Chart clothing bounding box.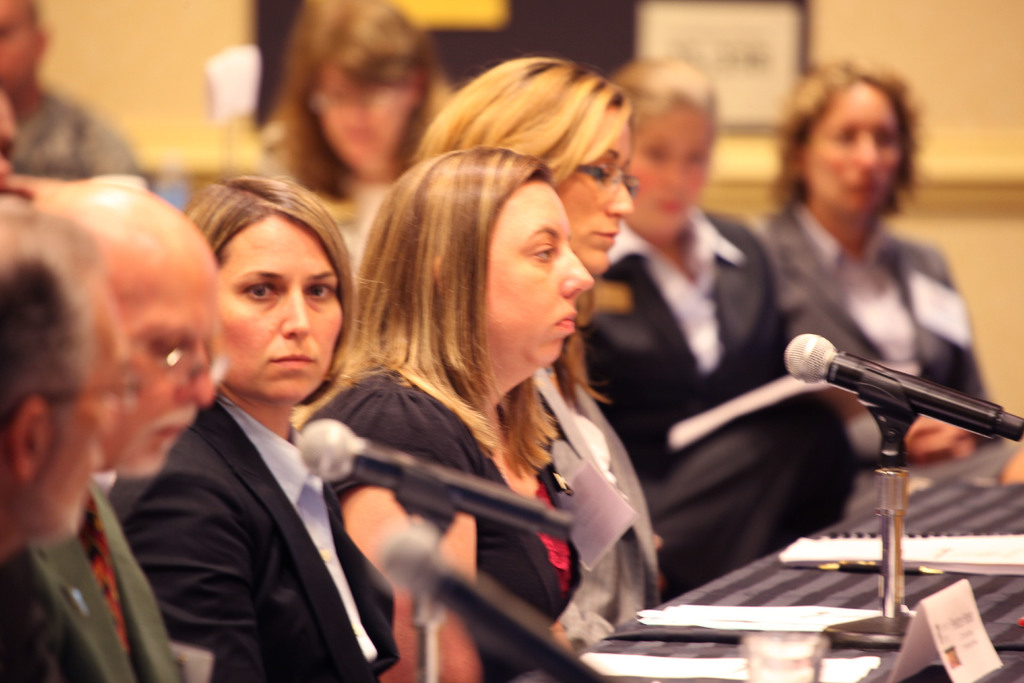
Charted: bbox(505, 382, 661, 647).
